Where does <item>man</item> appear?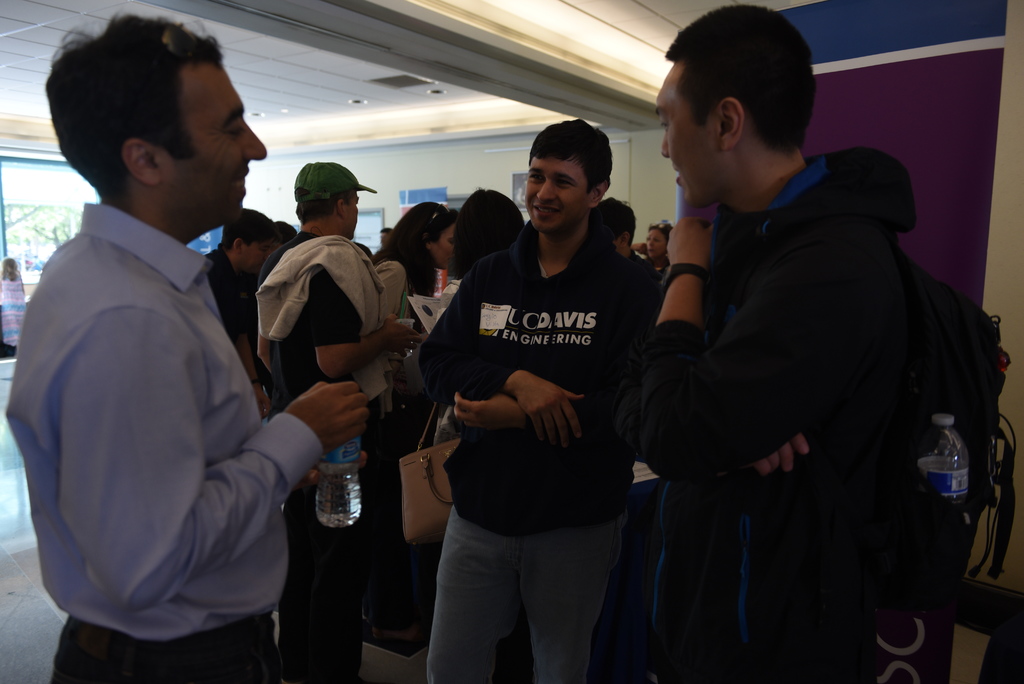
Appears at select_region(631, 0, 927, 683).
